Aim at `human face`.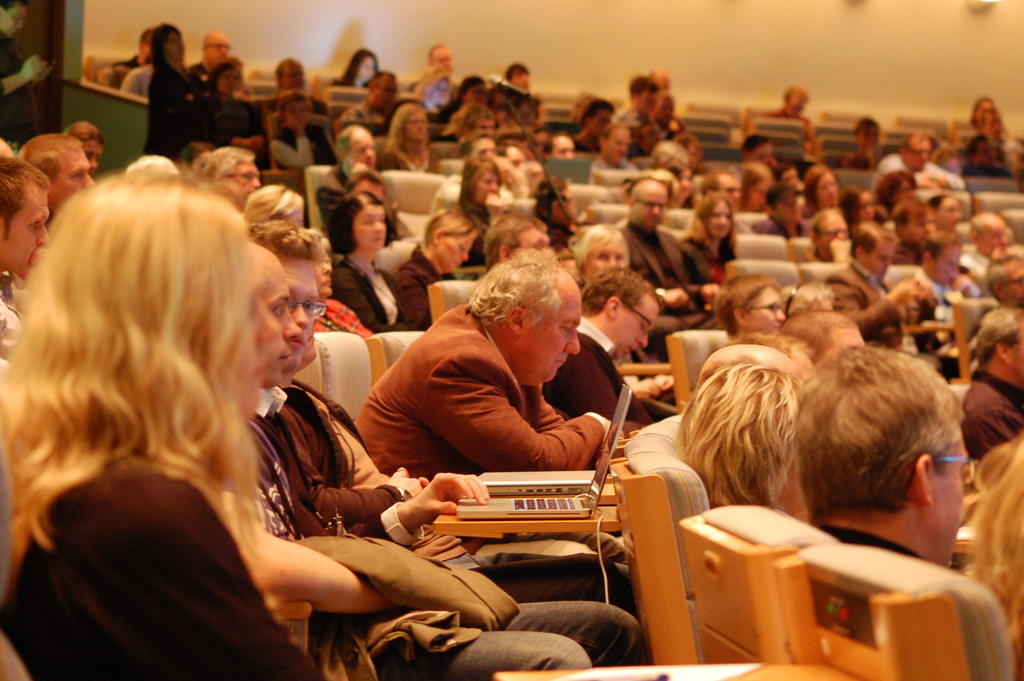
Aimed at rect(11, 188, 50, 275).
